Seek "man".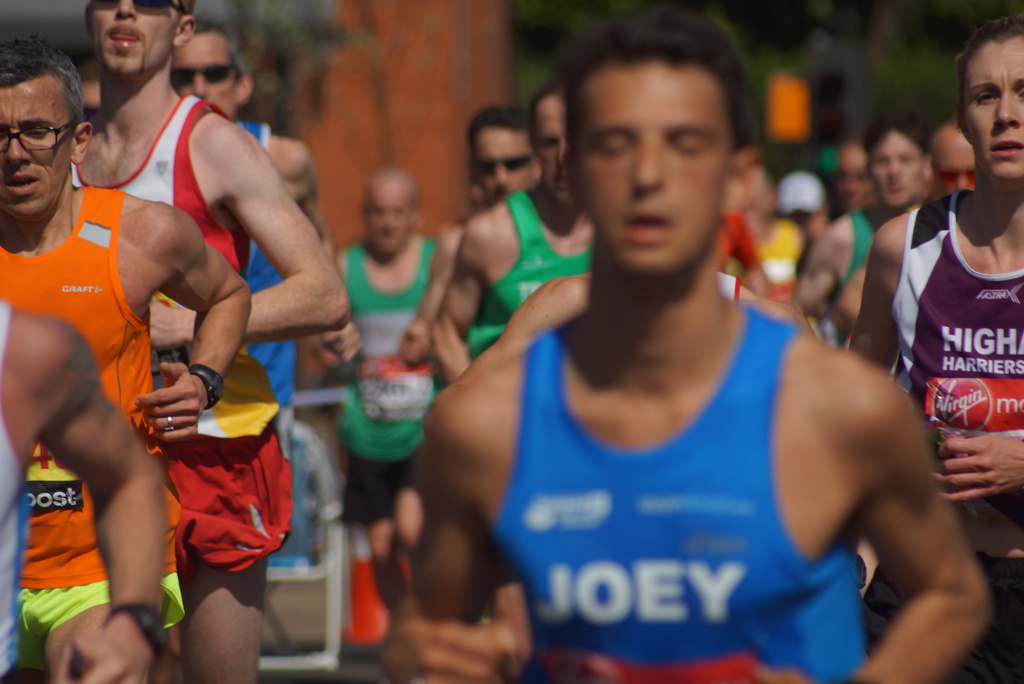
locate(370, 0, 990, 683).
